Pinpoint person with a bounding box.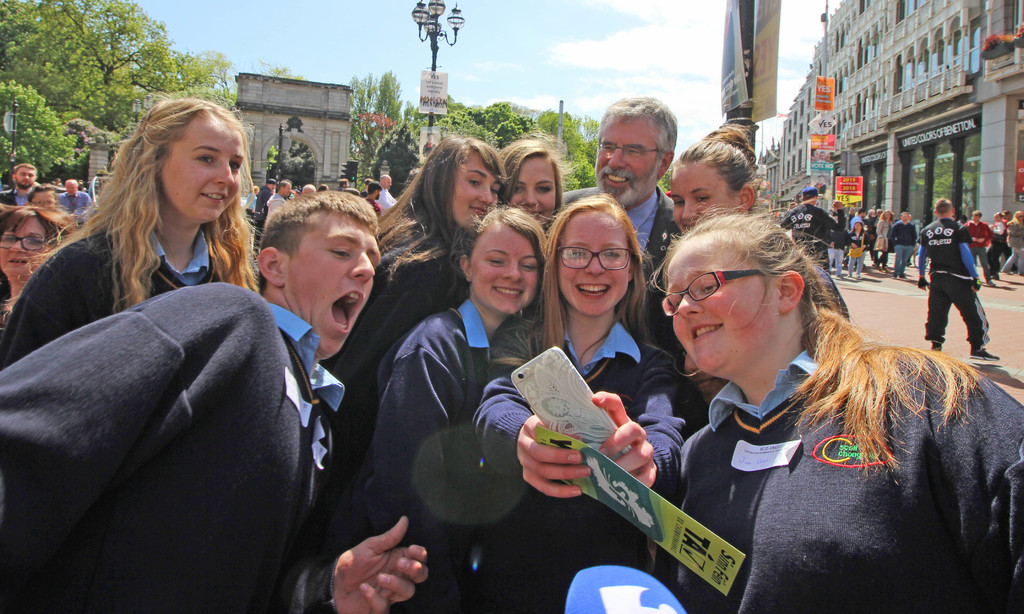
(675, 105, 867, 441).
